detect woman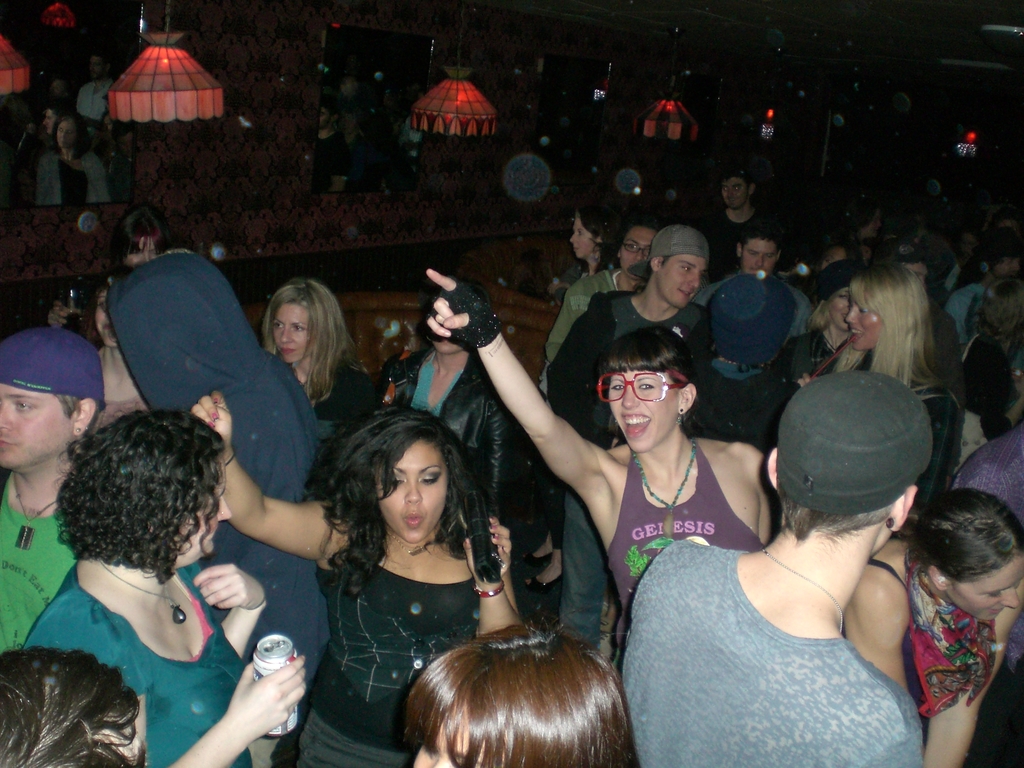
798 270 963 497
